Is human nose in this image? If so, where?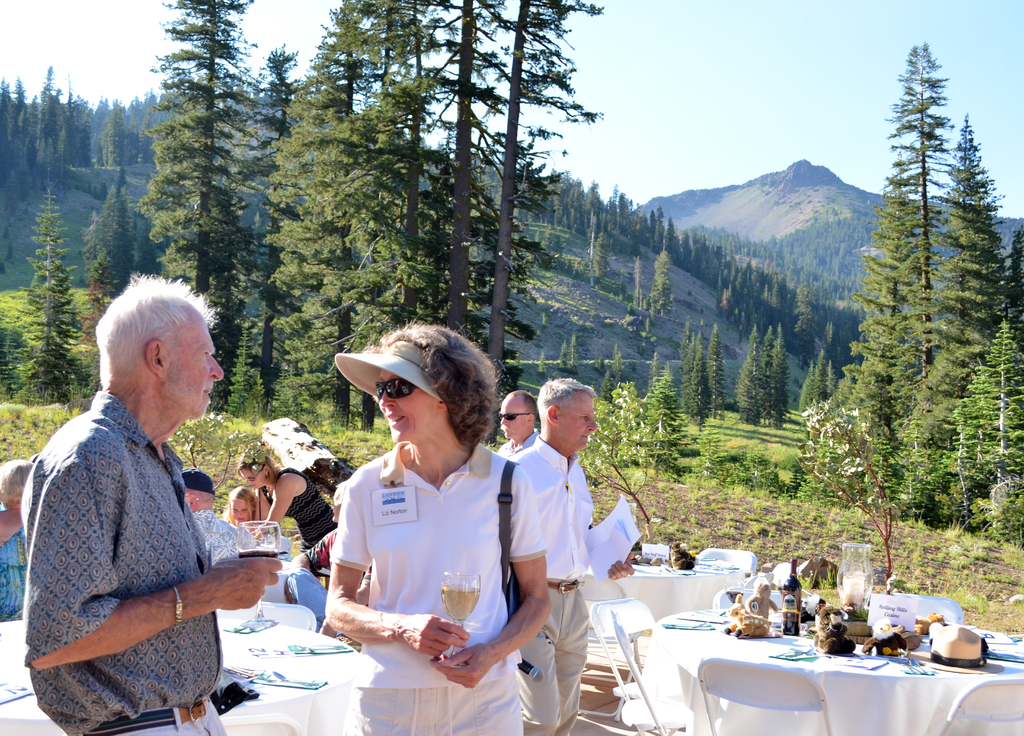
Yes, at <region>379, 385, 394, 410</region>.
